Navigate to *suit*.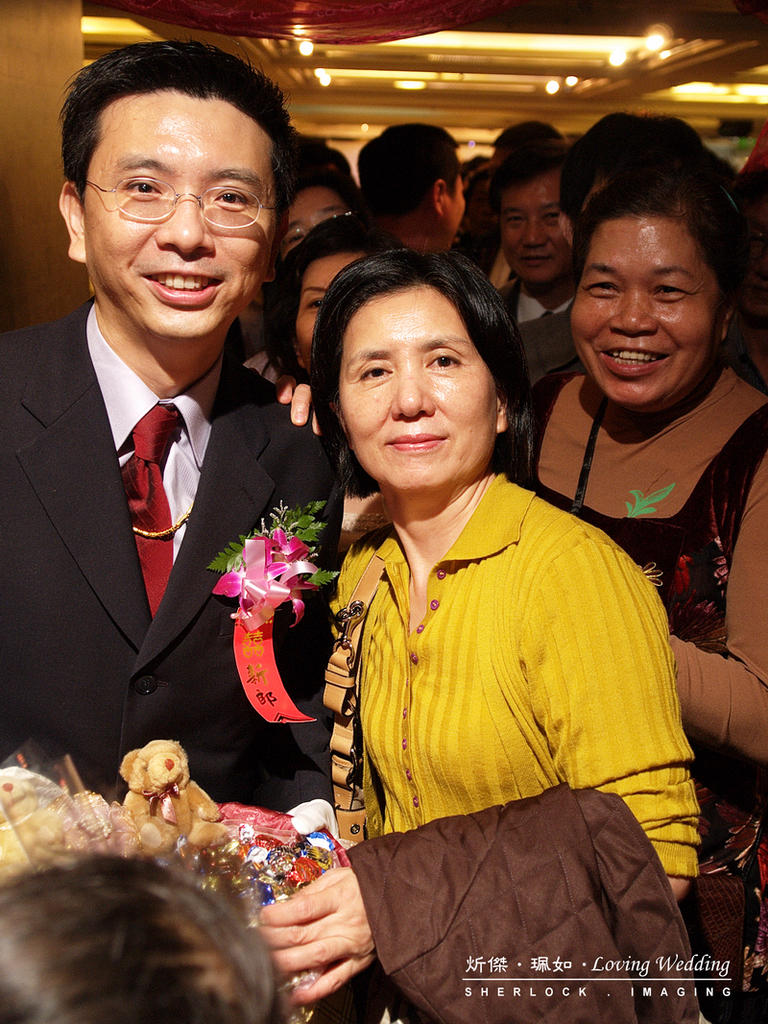
Navigation target: bbox(493, 290, 590, 384).
